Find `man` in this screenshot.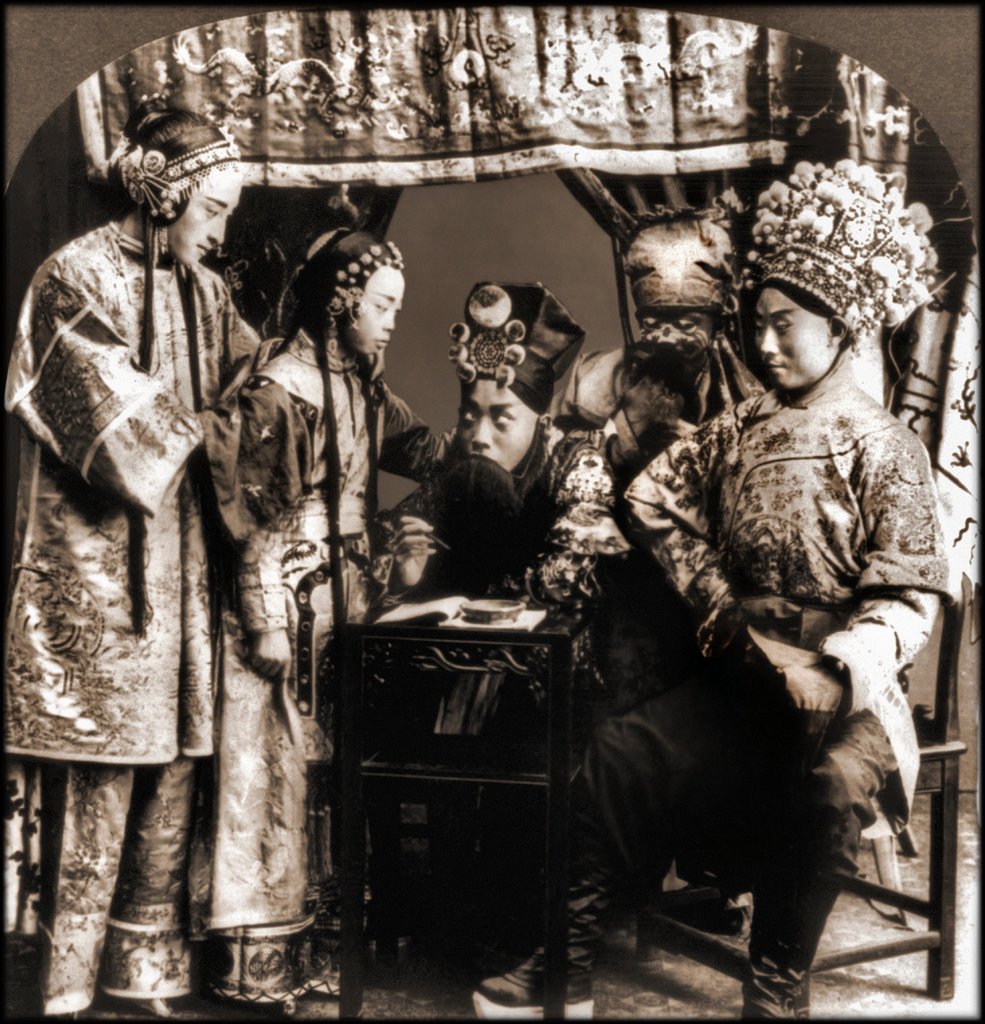
The bounding box for `man` is pyautogui.locateOnScreen(0, 115, 259, 1023).
